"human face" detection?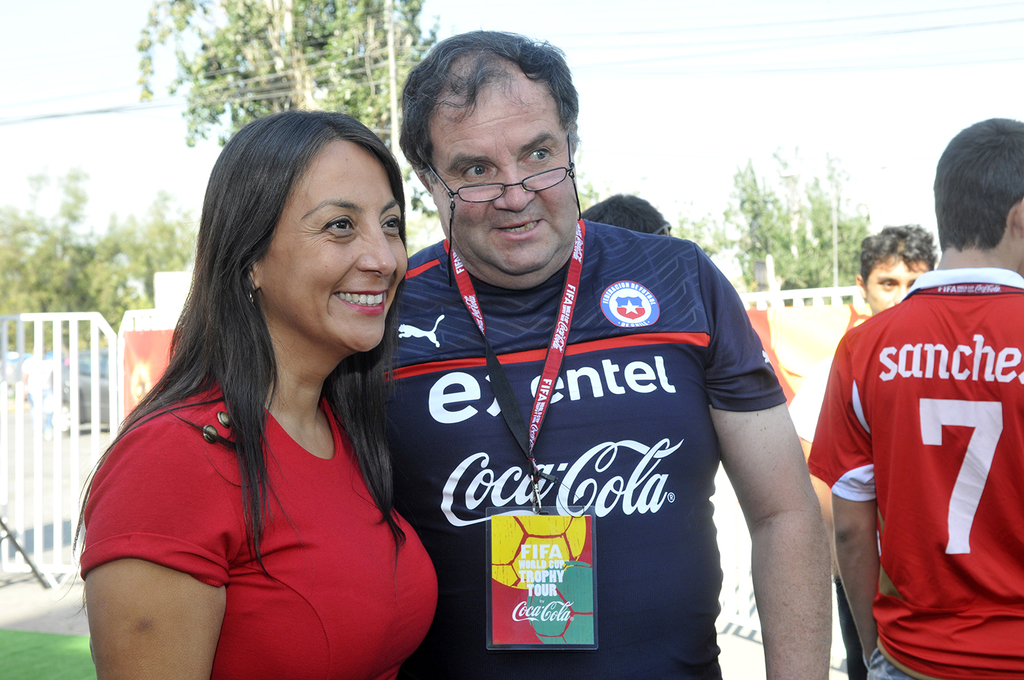
(x1=429, y1=85, x2=581, y2=266)
